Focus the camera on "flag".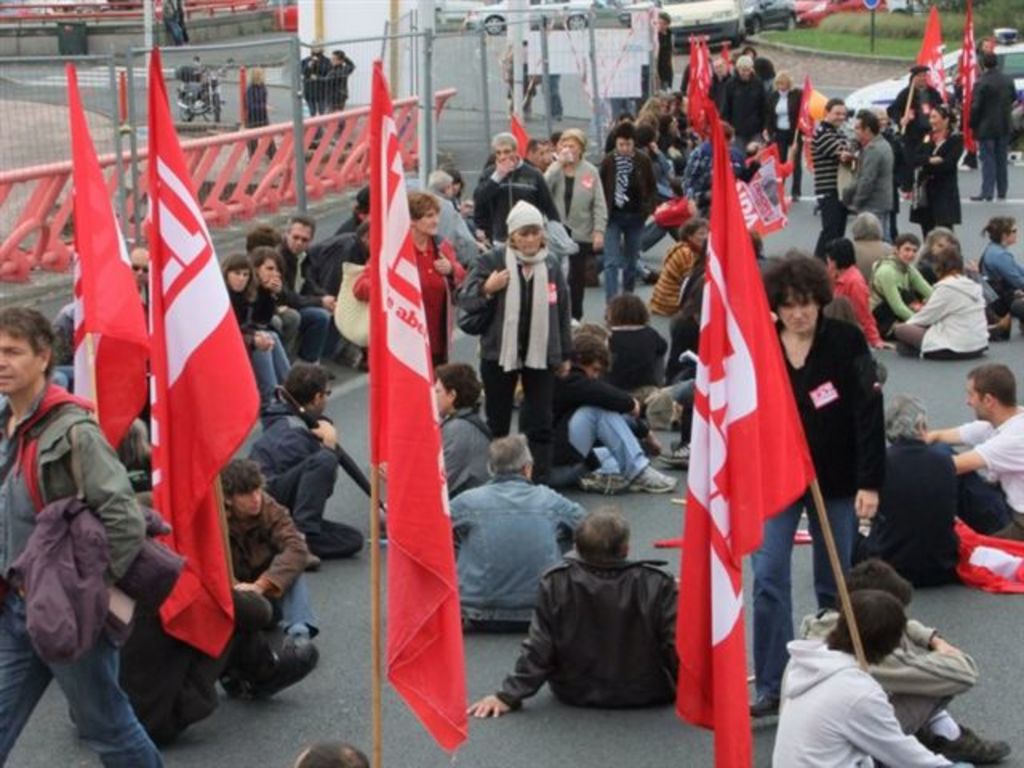
Focus region: rect(371, 51, 470, 749).
